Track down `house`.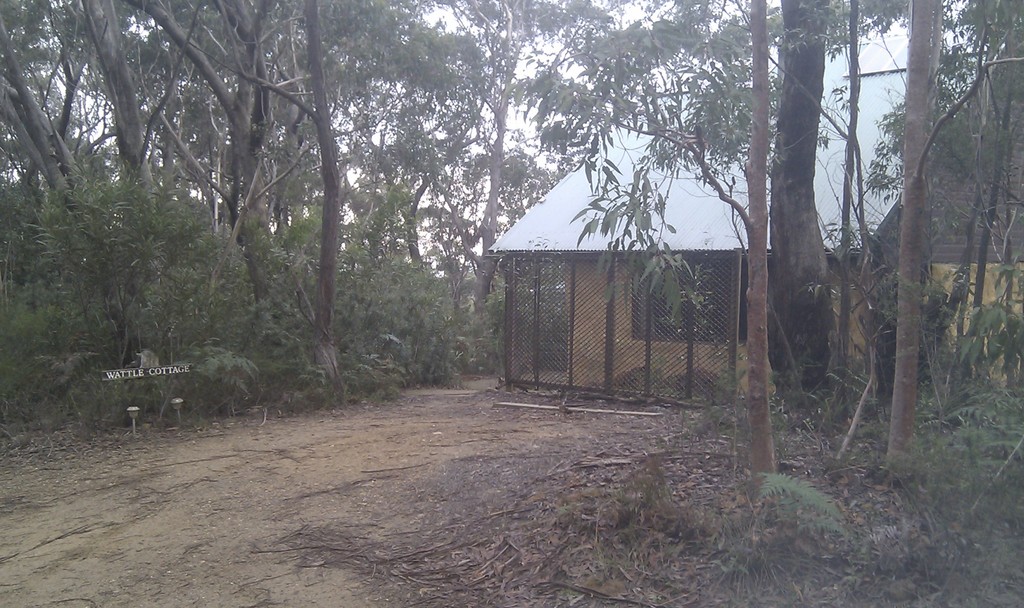
Tracked to left=488, top=35, right=914, bottom=409.
